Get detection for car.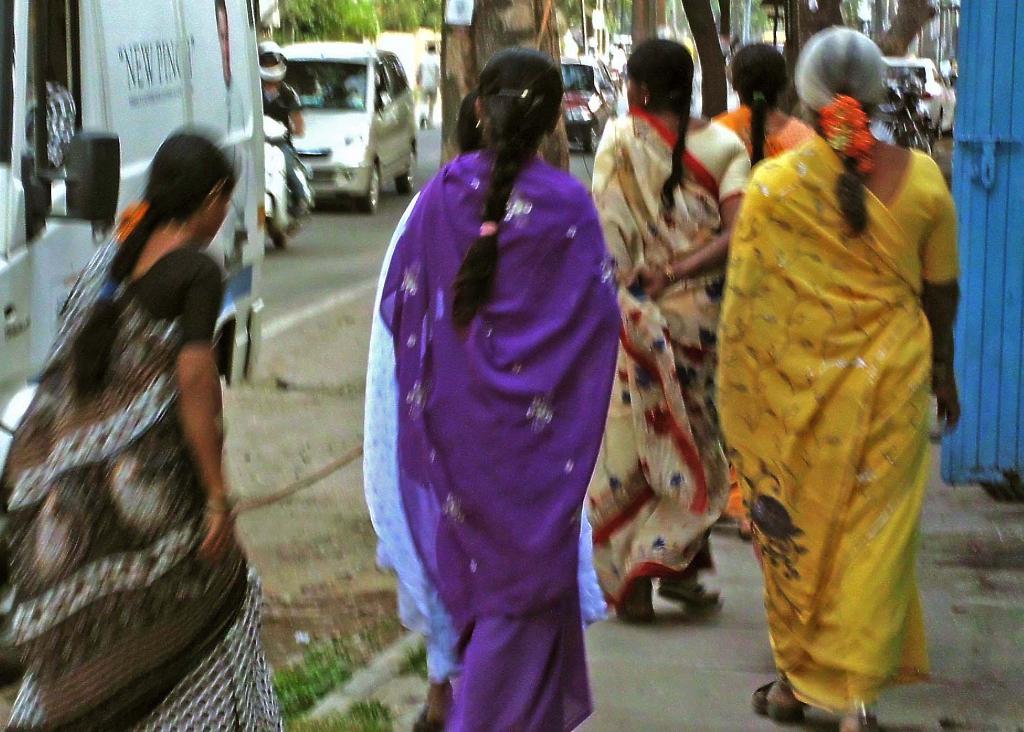
Detection: {"x1": 565, "y1": 56, "x2": 619, "y2": 155}.
